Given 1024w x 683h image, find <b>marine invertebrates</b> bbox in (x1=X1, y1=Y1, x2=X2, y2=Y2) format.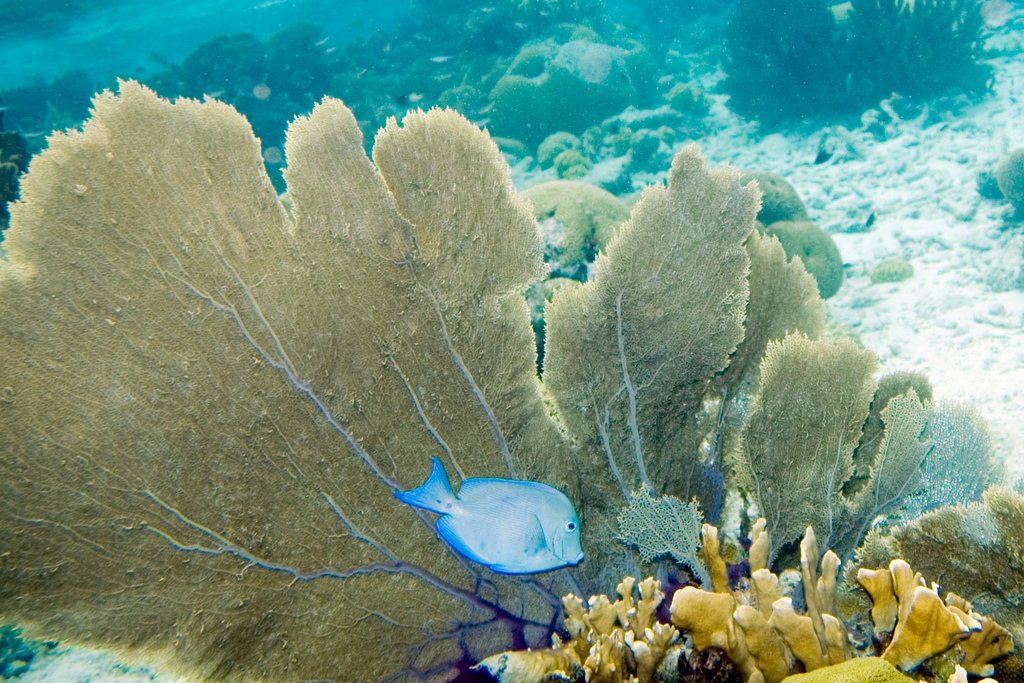
(x1=390, y1=456, x2=582, y2=579).
